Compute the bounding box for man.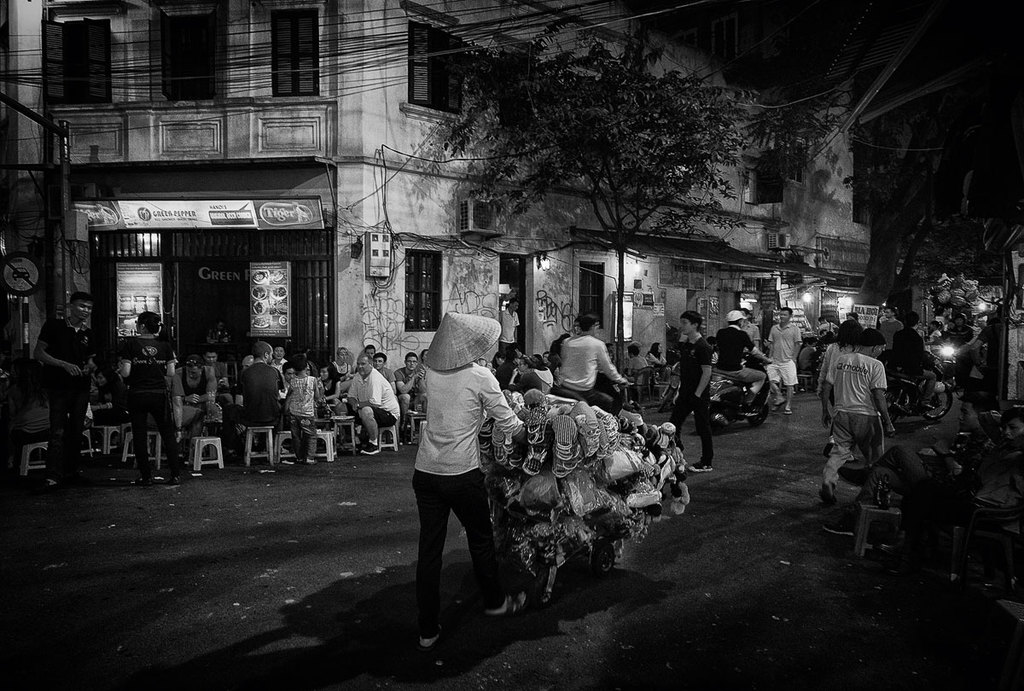
{"left": 173, "top": 353, "right": 218, "bottom": 406}.
